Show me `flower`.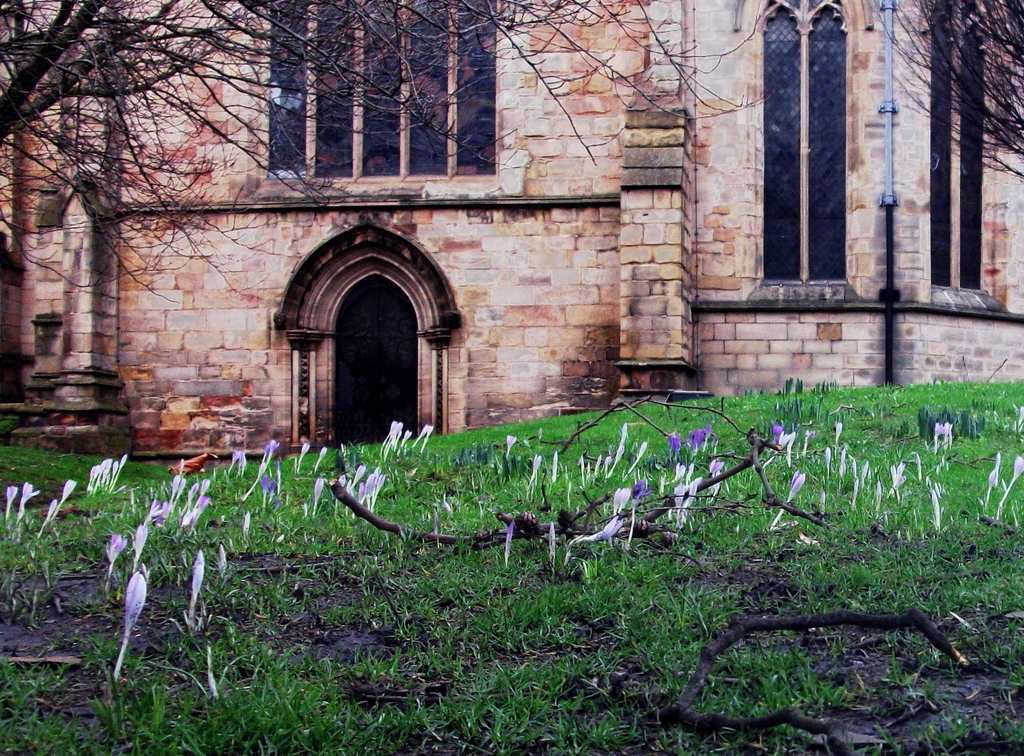
`flower` is here: detection(609, 487, 635, 515).
